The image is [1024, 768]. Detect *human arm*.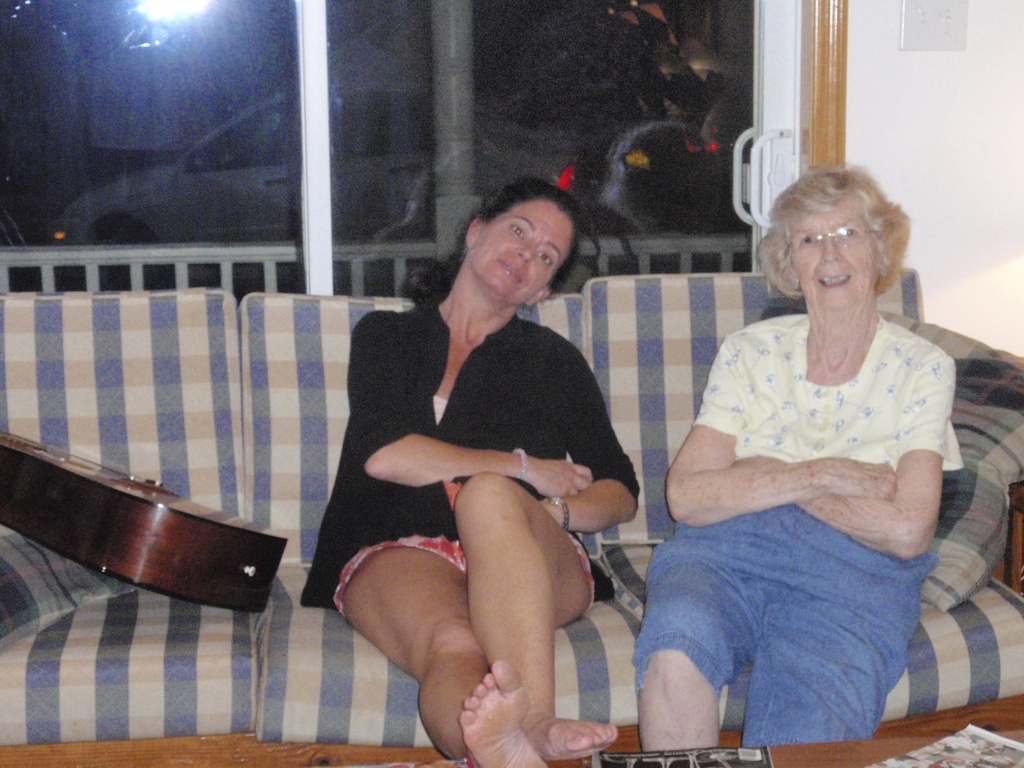
Detection: crop(344, 305, 596, 499).
